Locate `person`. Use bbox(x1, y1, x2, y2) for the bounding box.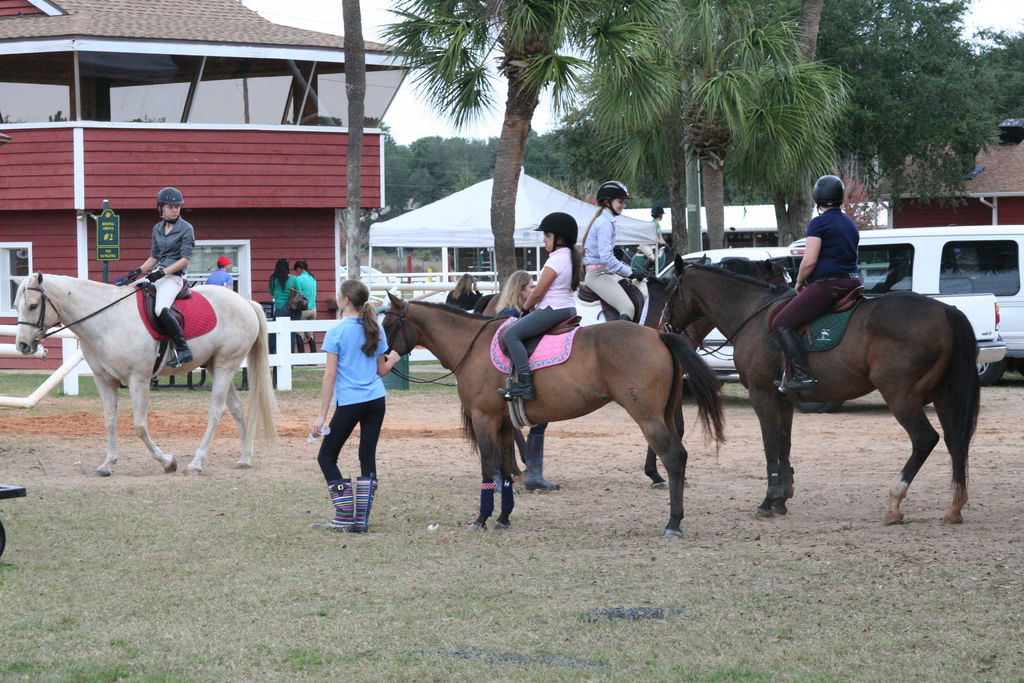
bbox(497, 272, 559, 490).
